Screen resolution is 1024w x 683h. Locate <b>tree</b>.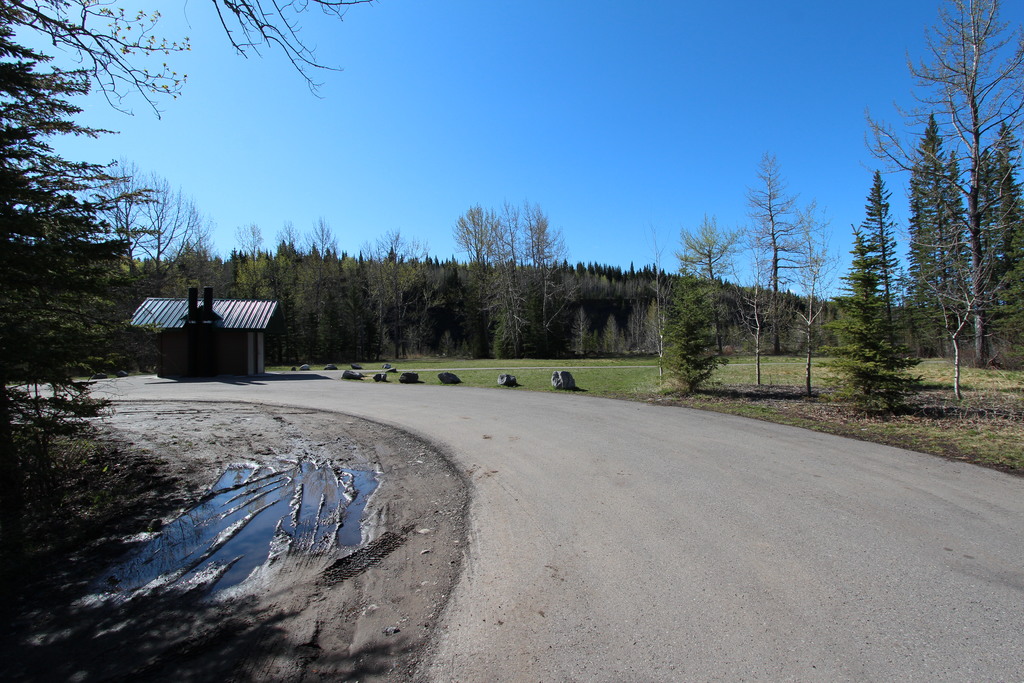
(x1=897, y1=20, x2=1004, y2=402).
